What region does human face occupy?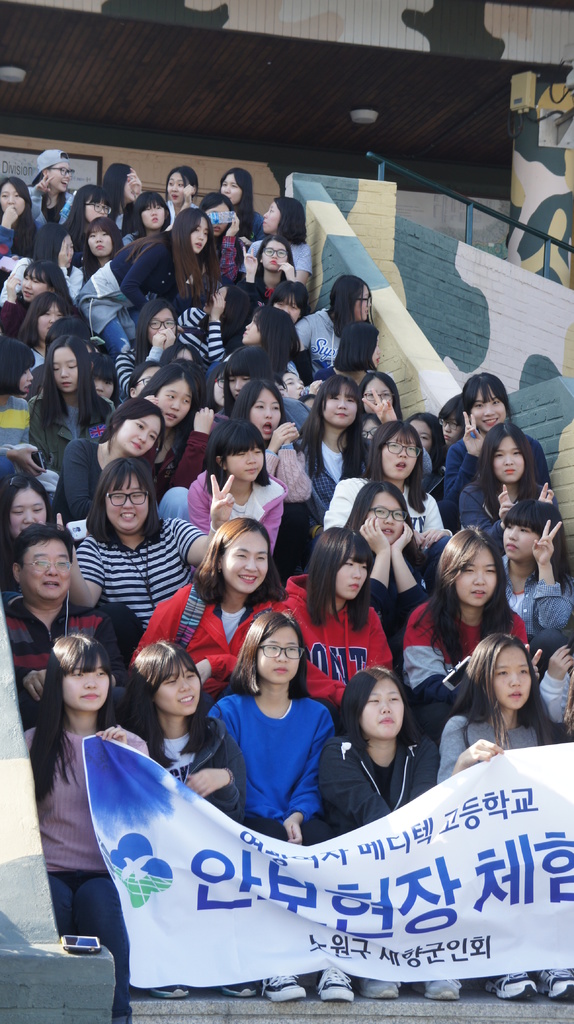
x1=439 y1=415 x2=464 y2=441.
